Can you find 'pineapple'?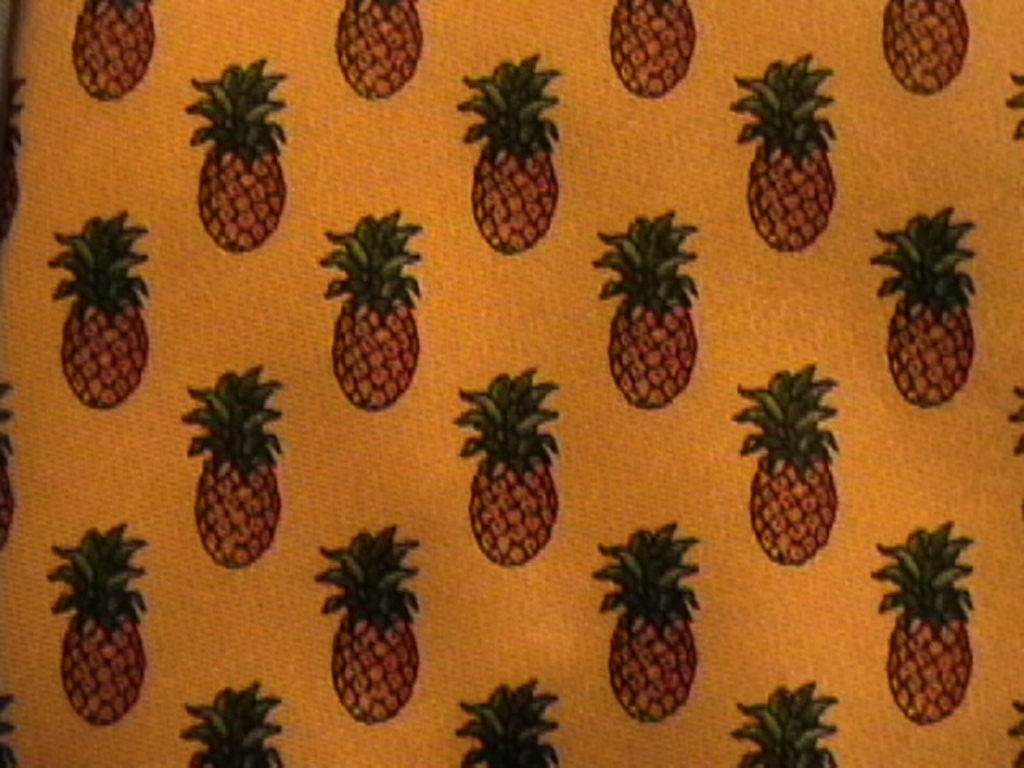
Yes, bounding box: box=[866, 205, 981, 406].
